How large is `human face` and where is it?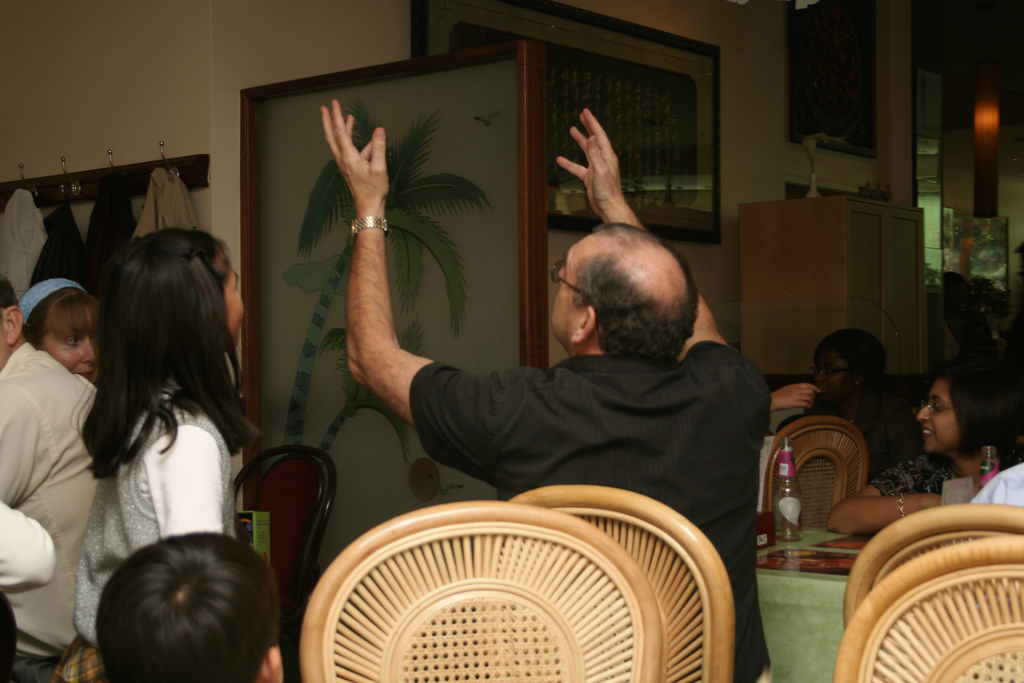
Bounding box: {"left": 45, "top": 300, "right": 97, "bottom": 386}.
